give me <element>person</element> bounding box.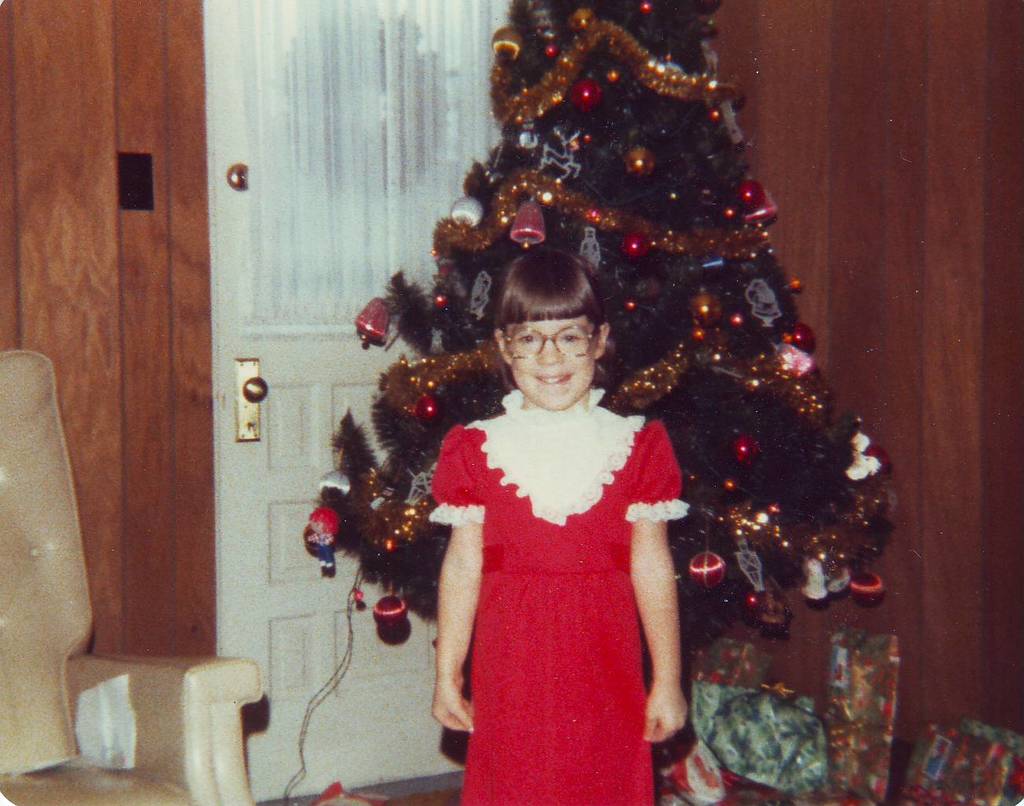
bbox=[407, 195, 715, 793].
